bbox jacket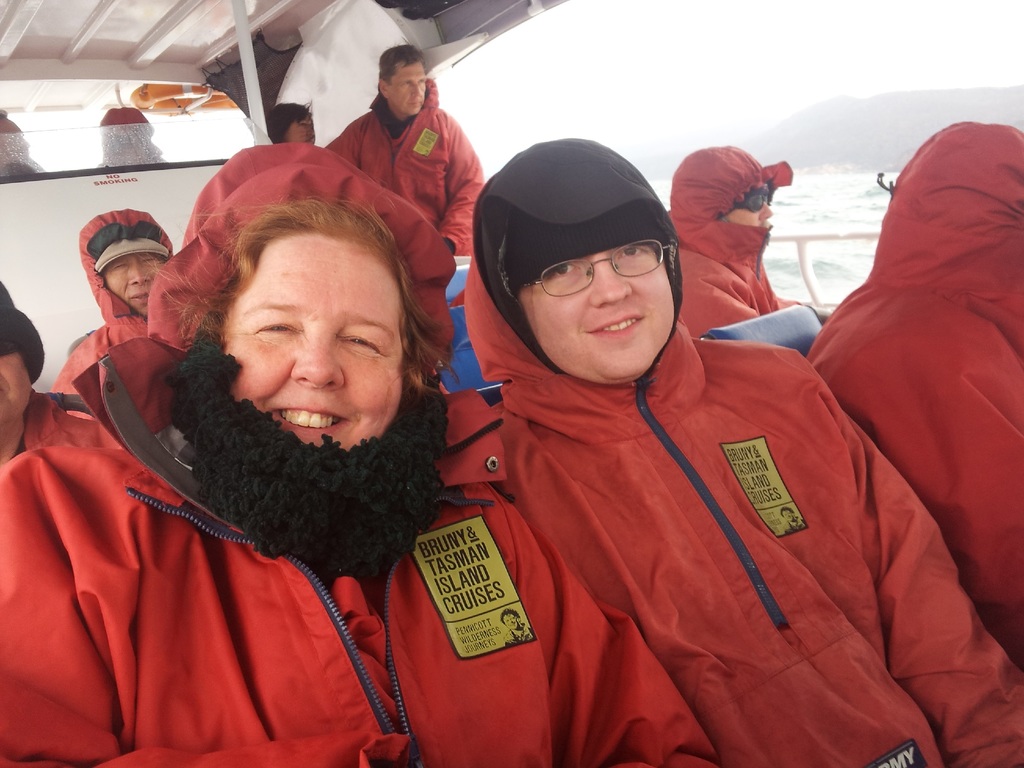
(x1=0, y1=138, x2=719, y2=767)
